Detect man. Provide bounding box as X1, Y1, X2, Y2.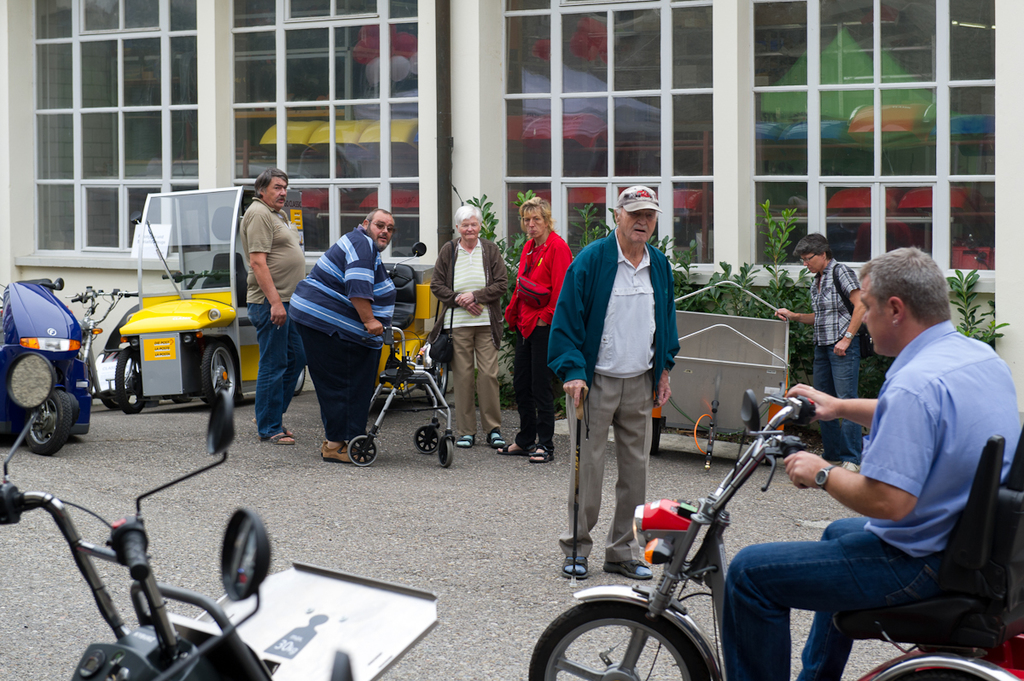
775, 236, 866, 469.
